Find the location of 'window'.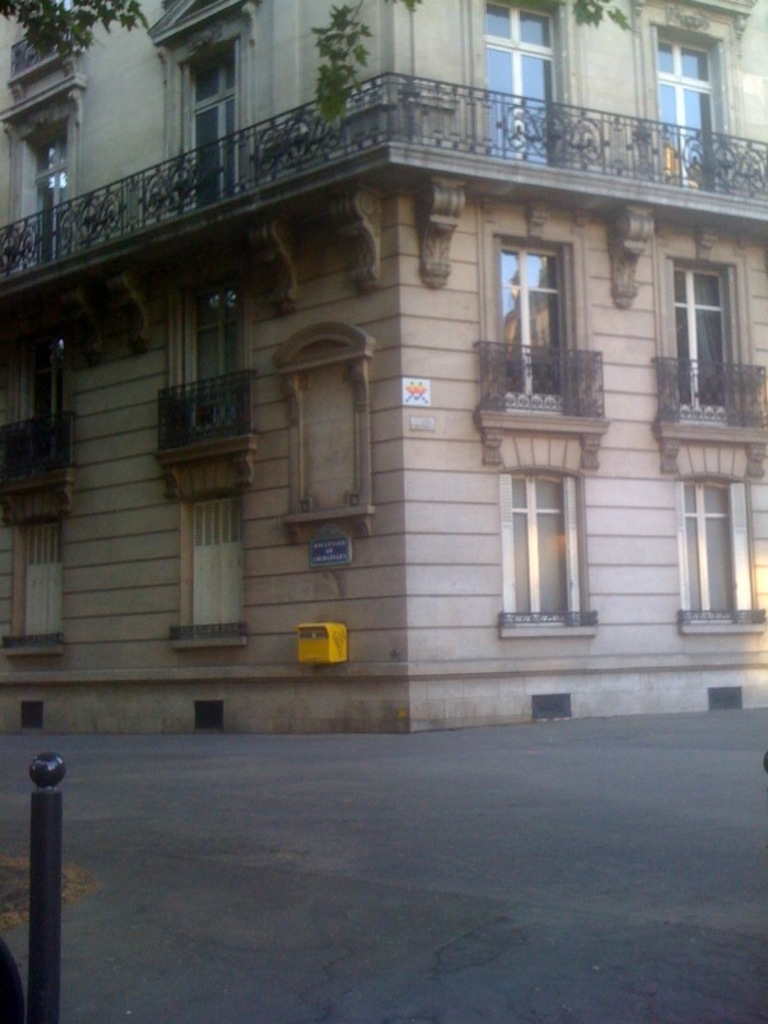
Location: locate(494, 239, 575, 419).
